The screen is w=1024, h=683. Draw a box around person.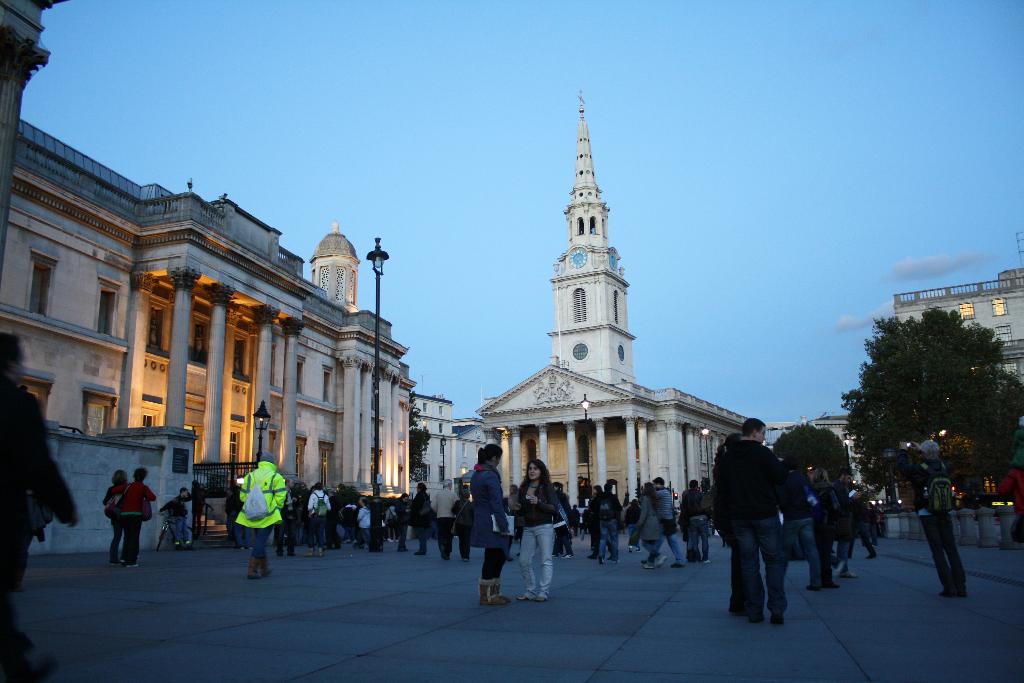
307:484:317:500.
